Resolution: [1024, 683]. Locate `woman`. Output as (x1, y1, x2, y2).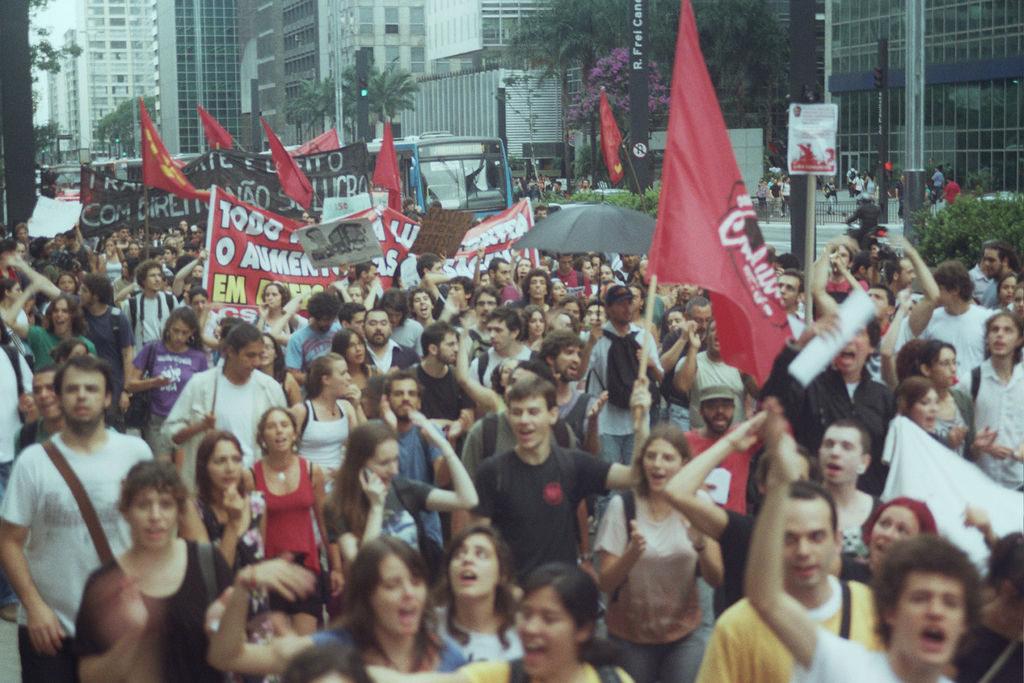
(523, 308, 560, 358).
